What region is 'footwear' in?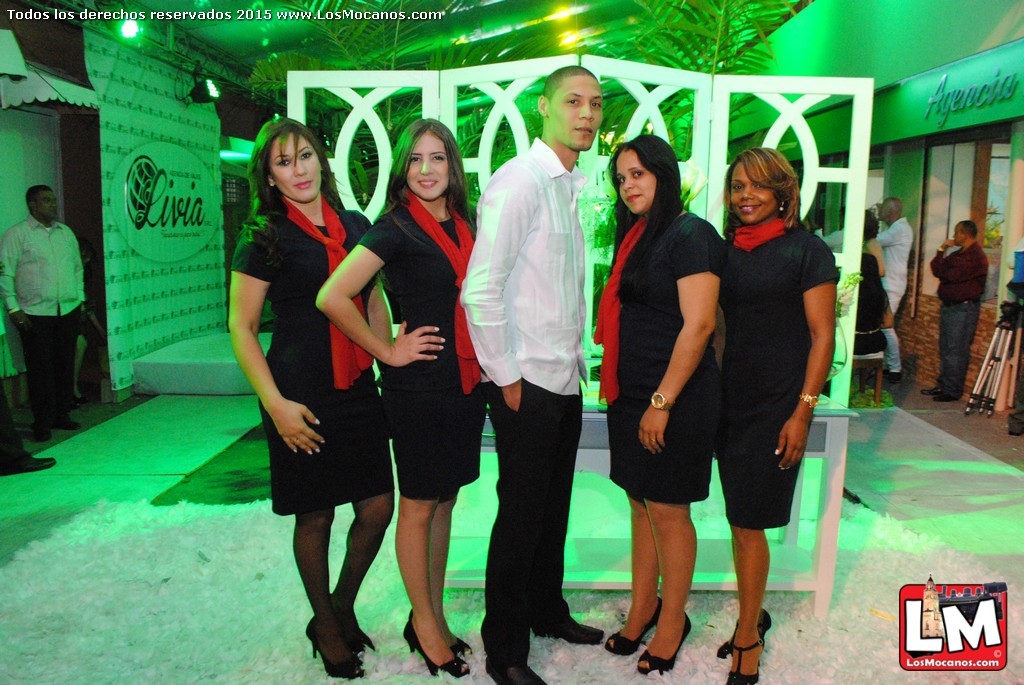
locate(602, 593, 661, 659).
